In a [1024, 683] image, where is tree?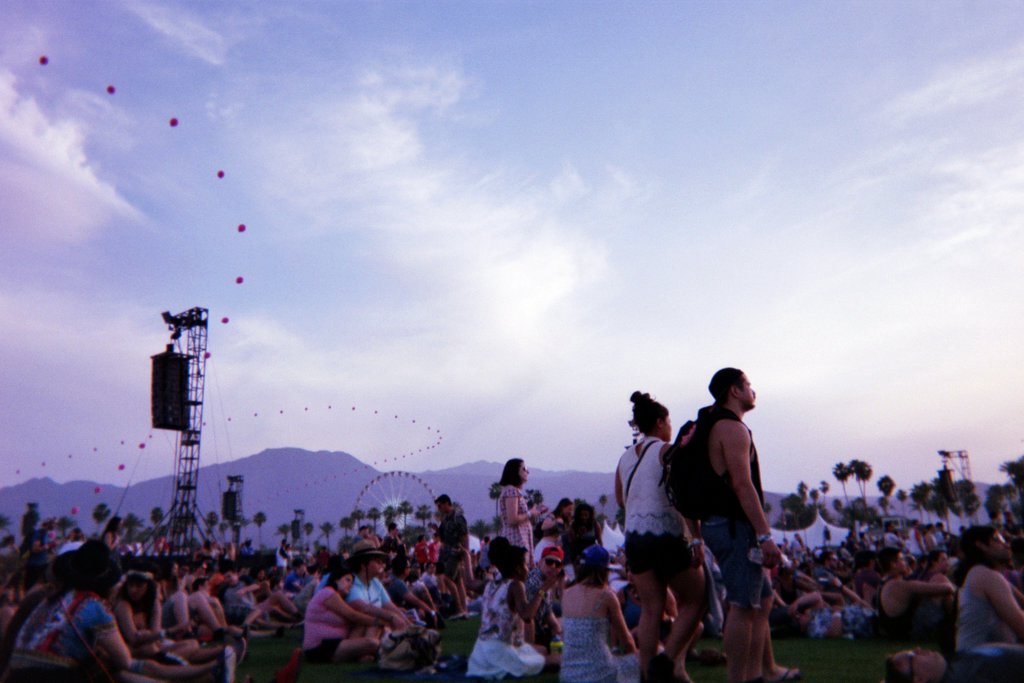
(left=765, top=497, right=776, bottom=528).
